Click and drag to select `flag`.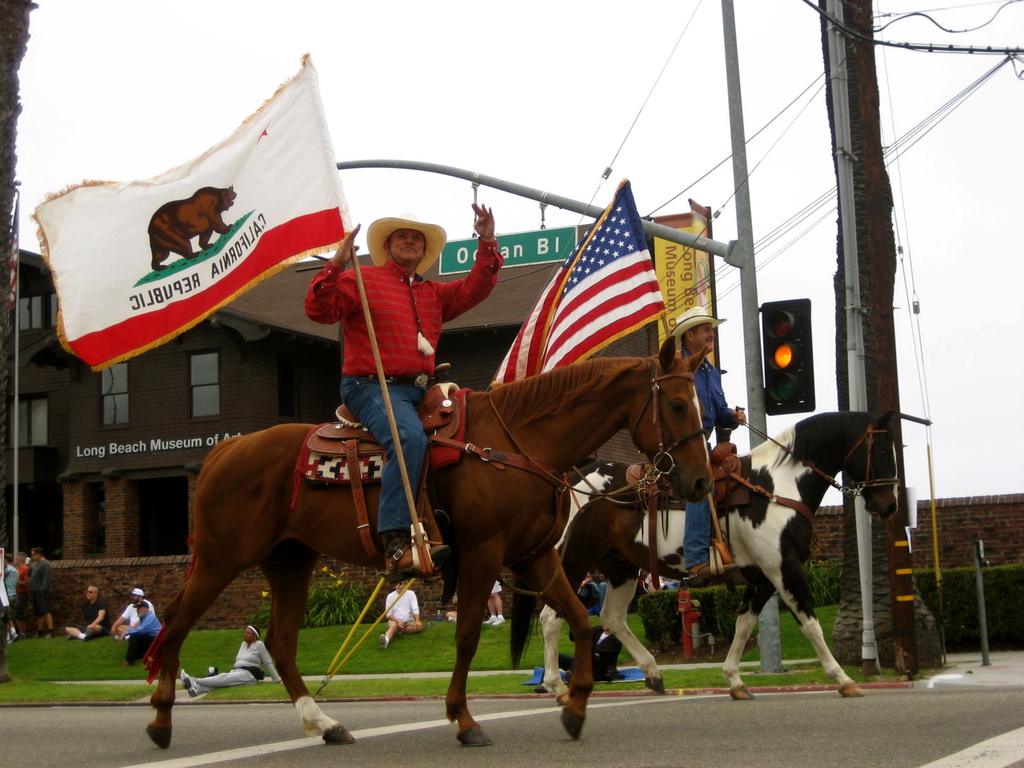
Selection: region(24, 52, 358, 379).
